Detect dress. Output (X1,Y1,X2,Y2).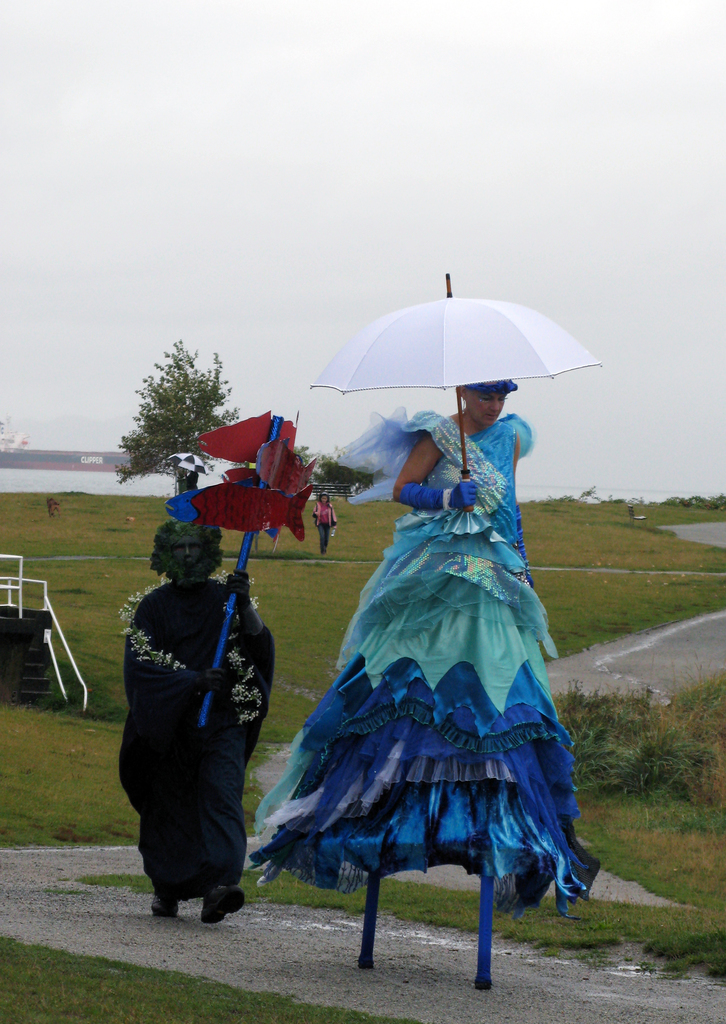
(115,567,275,900).
